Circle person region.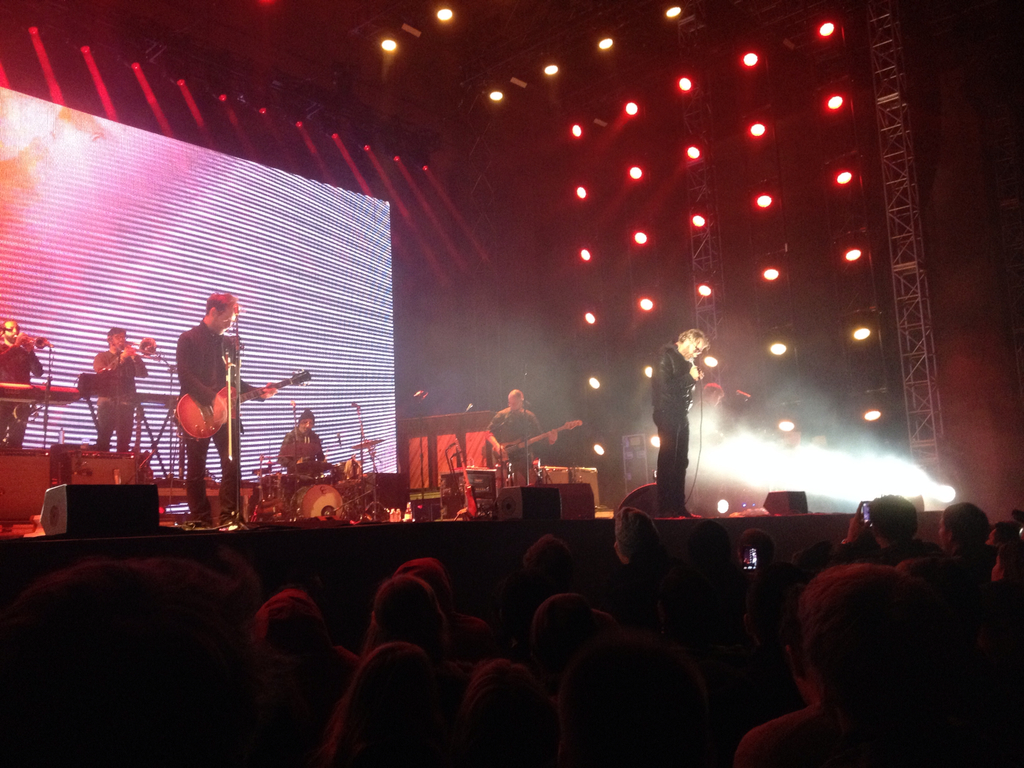
Region: bbox(735, 518, 774, 579).
